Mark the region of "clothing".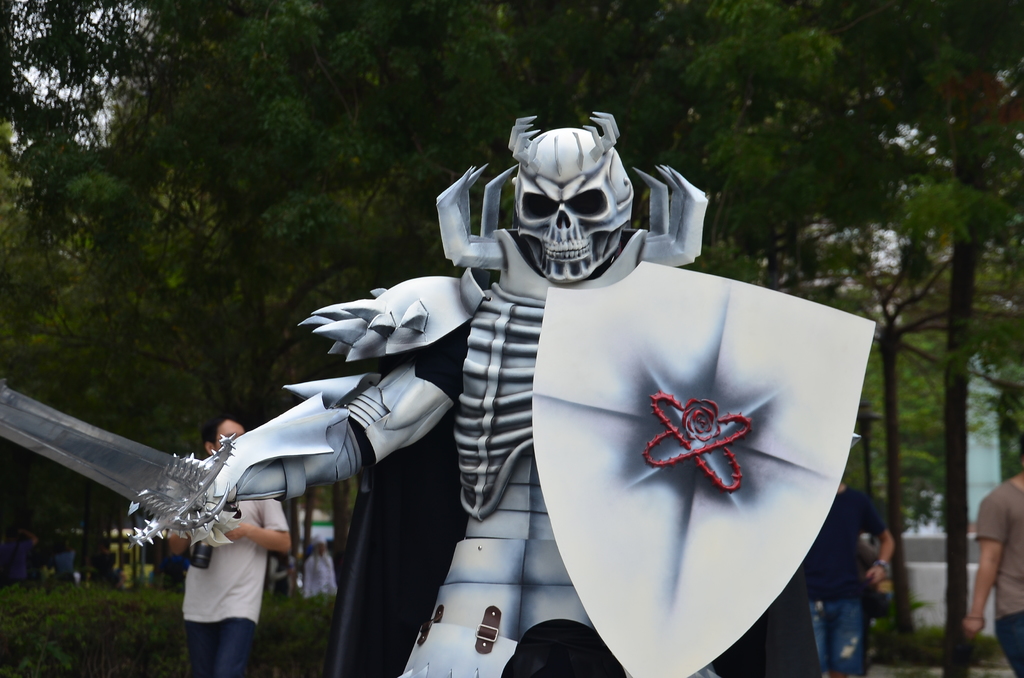
Region: box(799, 496, 883, 664).
